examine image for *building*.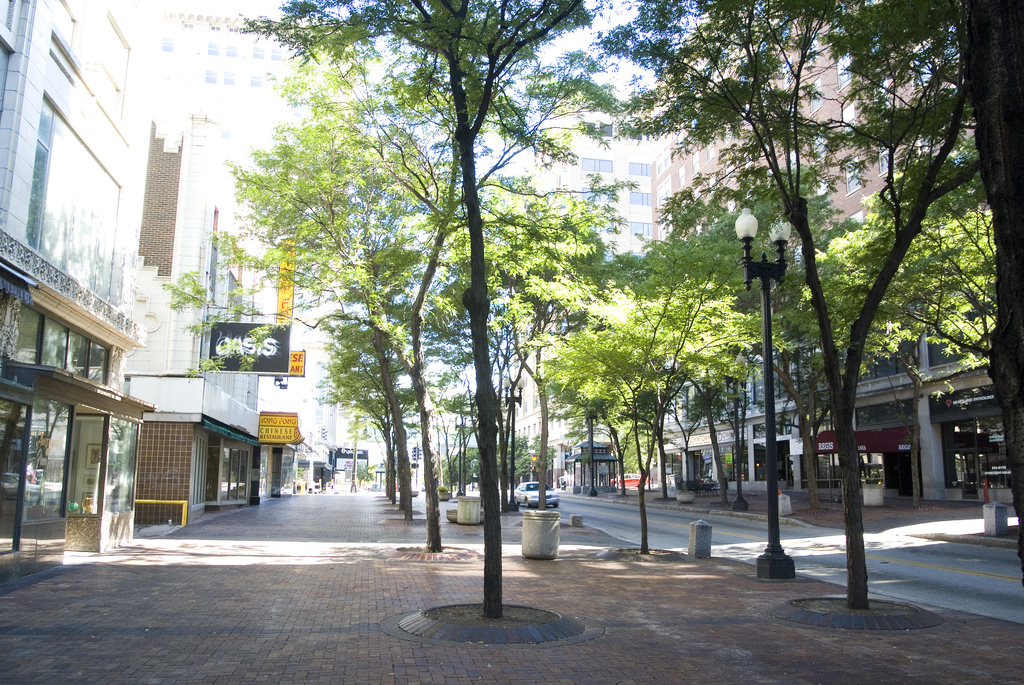
Examination result: pyautogui.locateOnScreen(163, 0, 330, 488).
